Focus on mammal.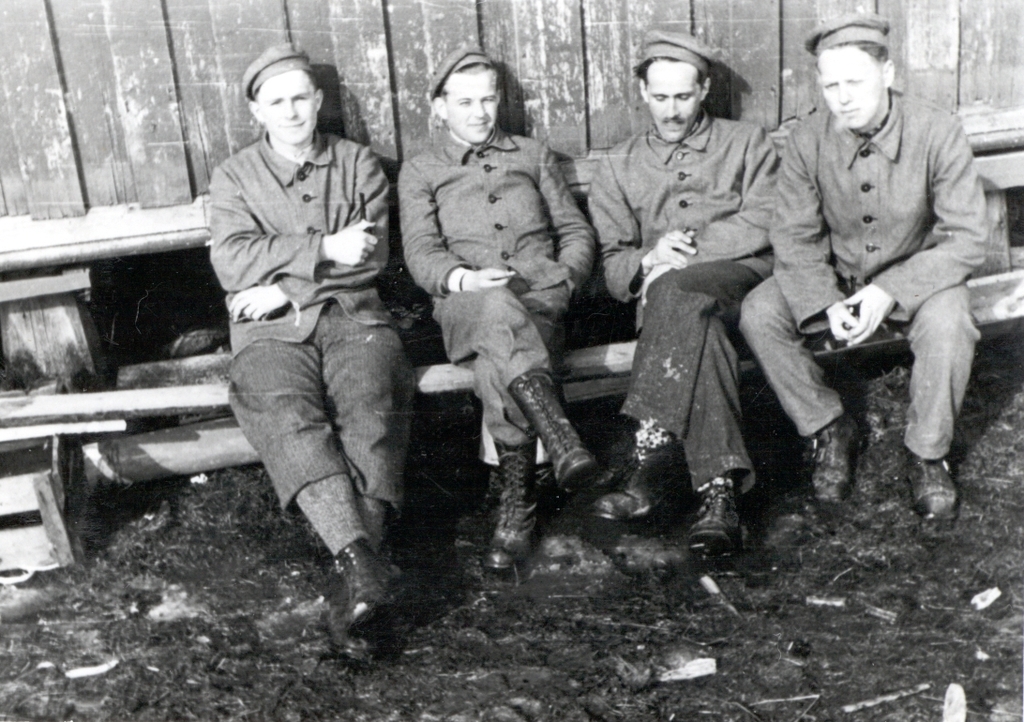
Focused at x1=399 y1=45 x2=598 y2=568.
